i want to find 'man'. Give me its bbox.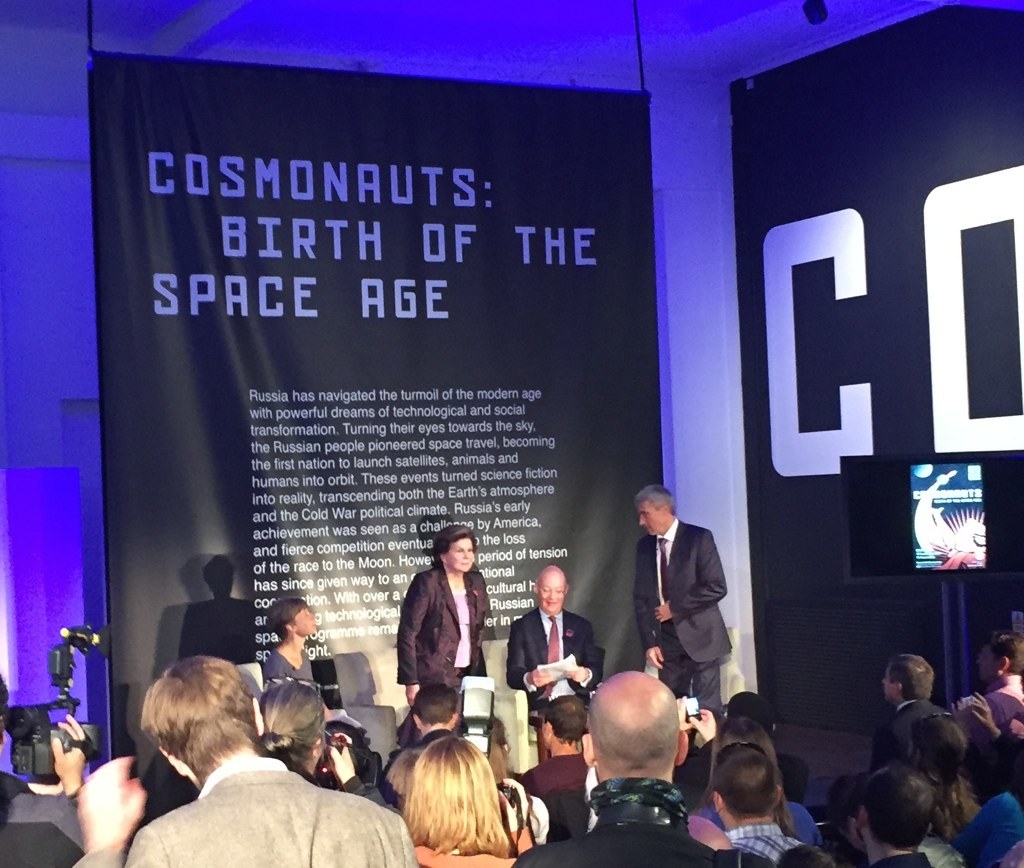
x1=261 y1=594 x2=329 y2=722.
